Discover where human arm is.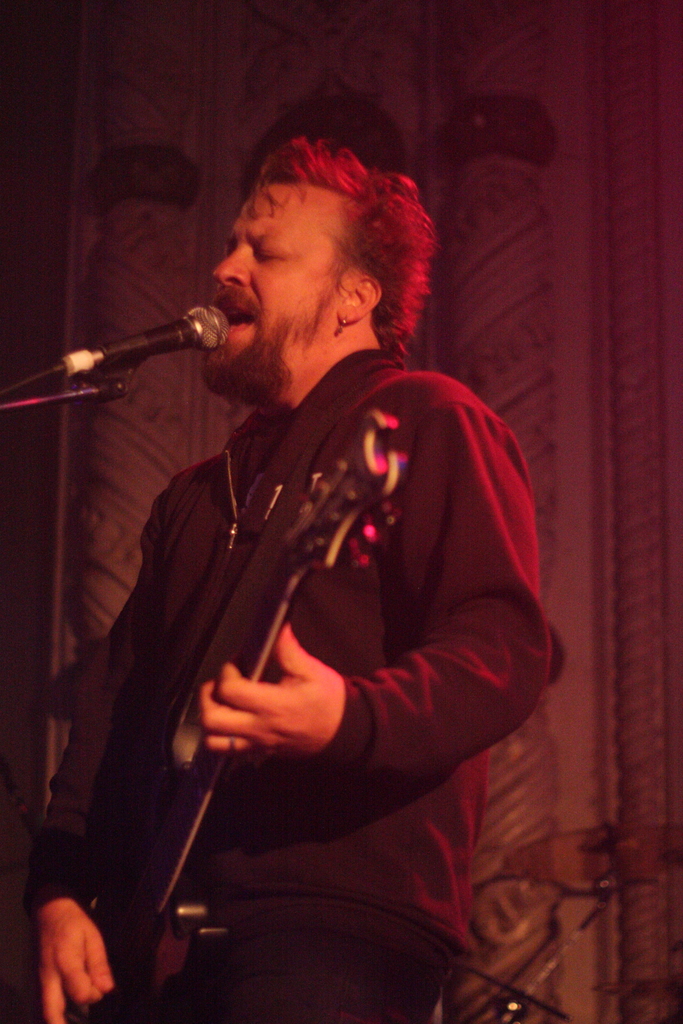
Discovered at <box>202,406,515,861</box>.
